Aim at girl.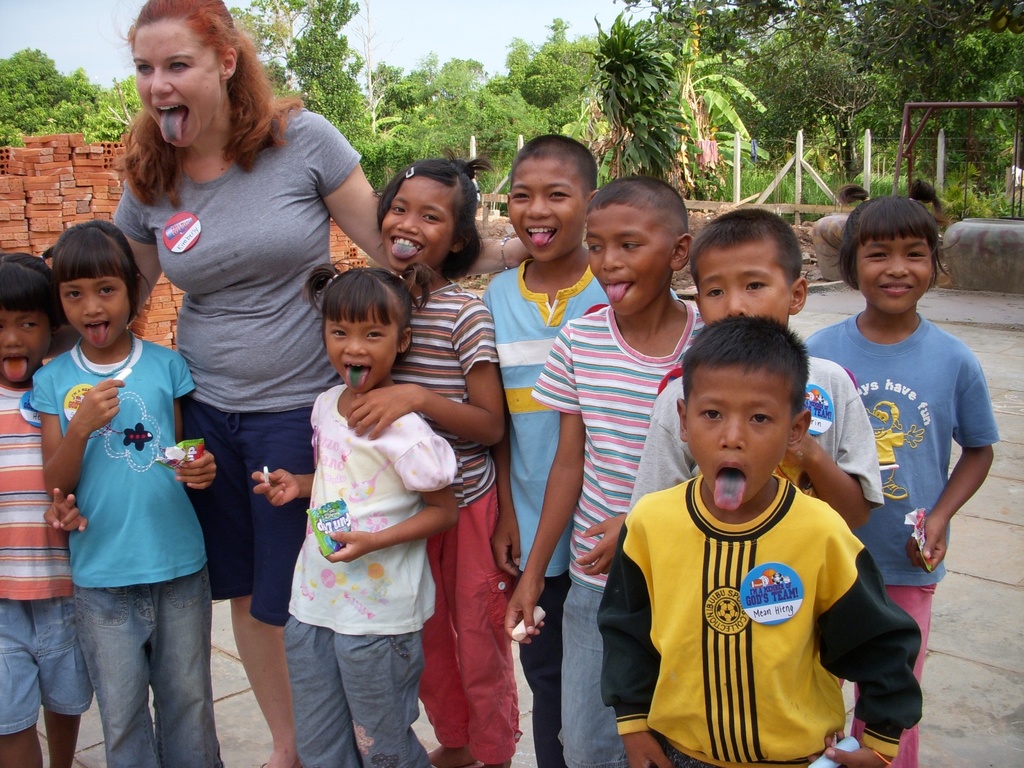
Aimed at Rect(0, 252, 84, 767).
